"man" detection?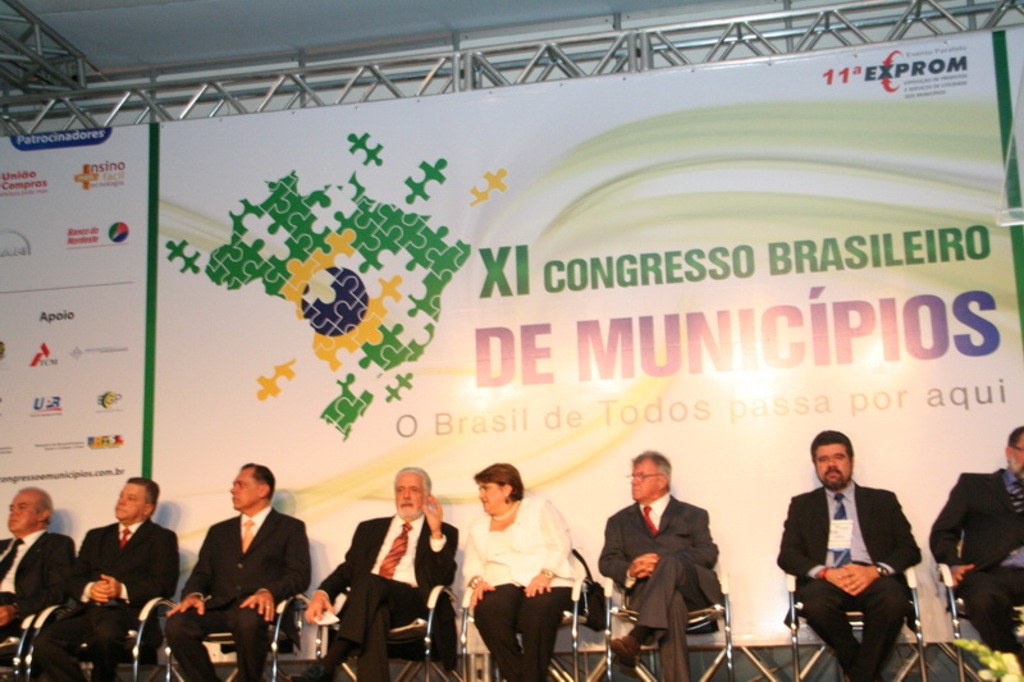
select_region(596, 449, 736, 677)
